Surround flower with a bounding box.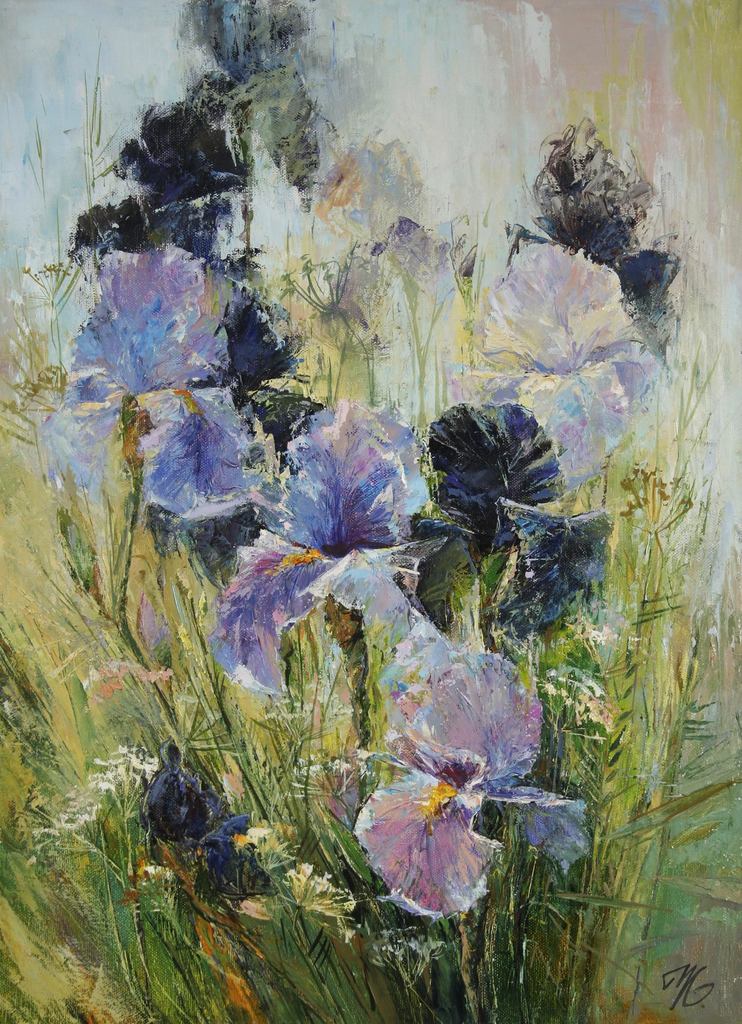
select_region(390, 398, 607, 652).
